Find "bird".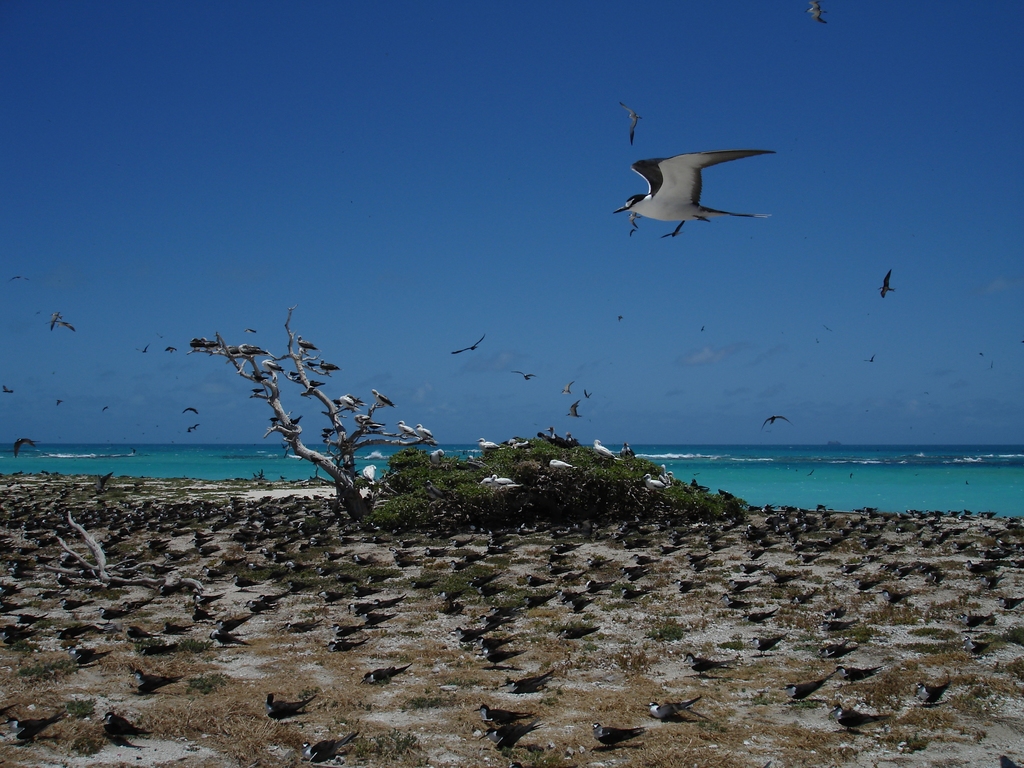
box=[288, 559, 313, 570].
